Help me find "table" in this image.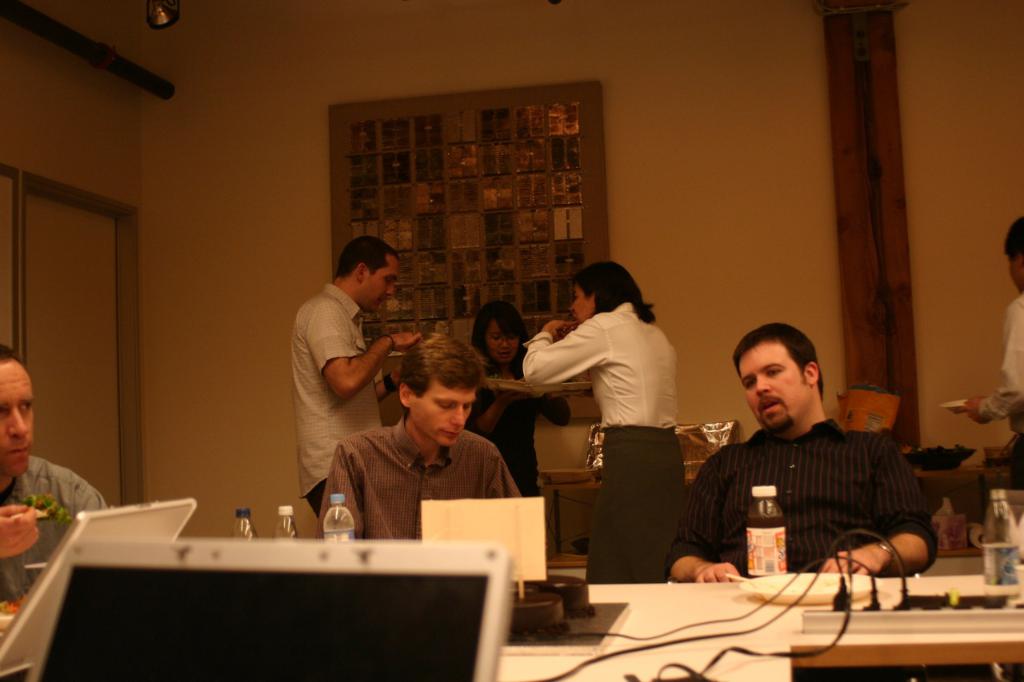
Found it: box(497, 583, 1023, 681).
